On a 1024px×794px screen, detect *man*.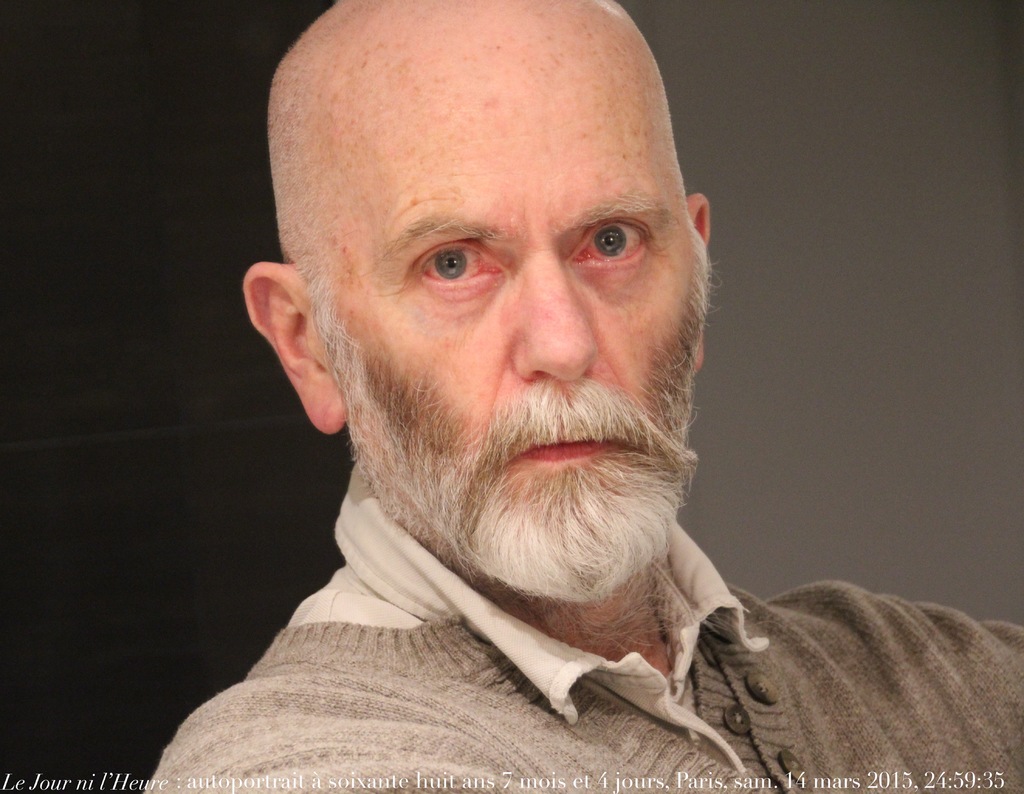
l=141, t=0, r=1023, b=793.
